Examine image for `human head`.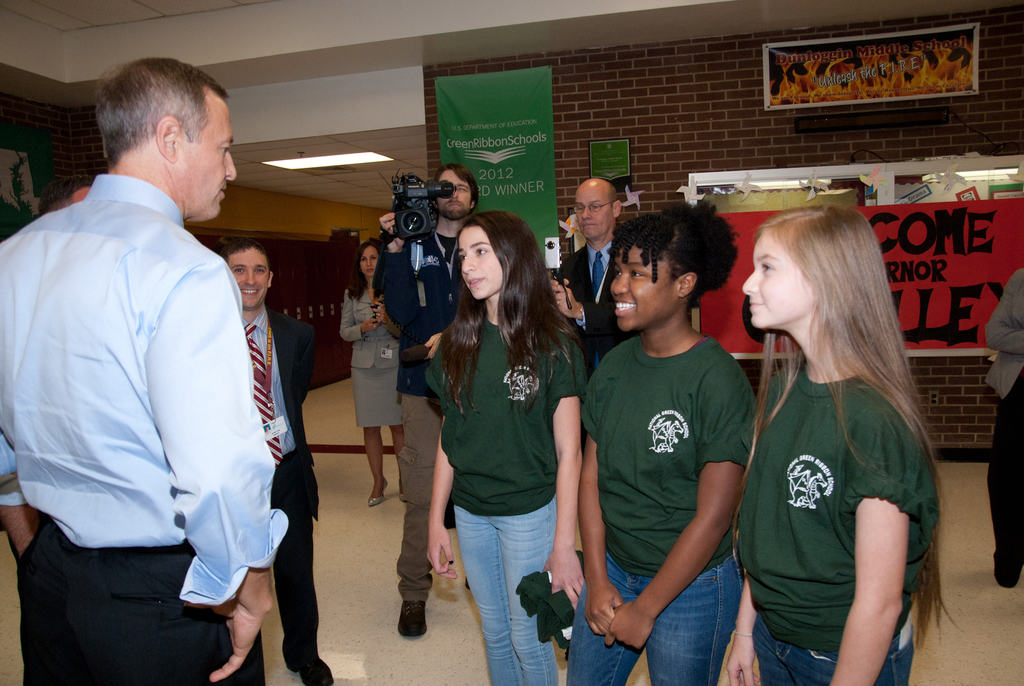
Examination result: <region>206, 235, 278, 313</region>.
